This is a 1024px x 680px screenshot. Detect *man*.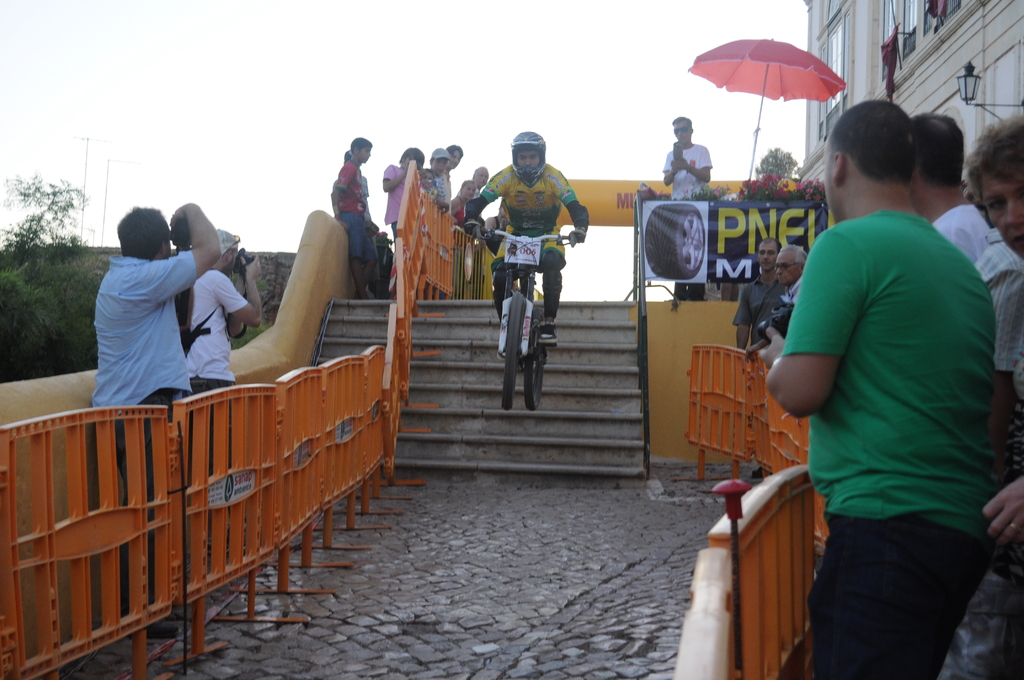
box=[895, 114, 1005, 273].
